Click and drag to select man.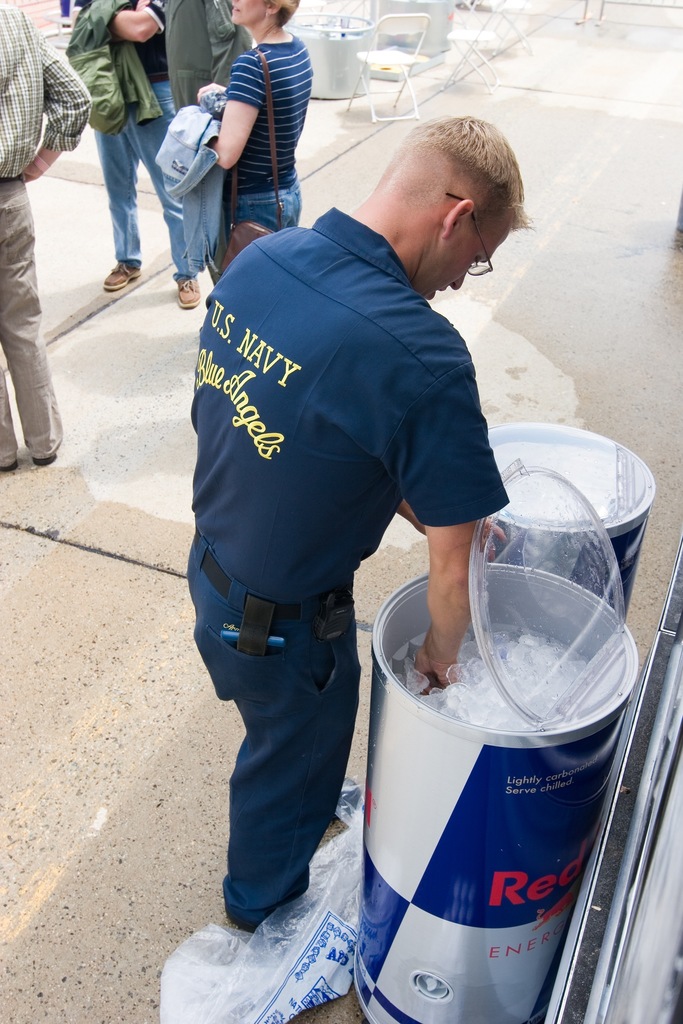
Selection: select_region(0, 0, 92, 476).
